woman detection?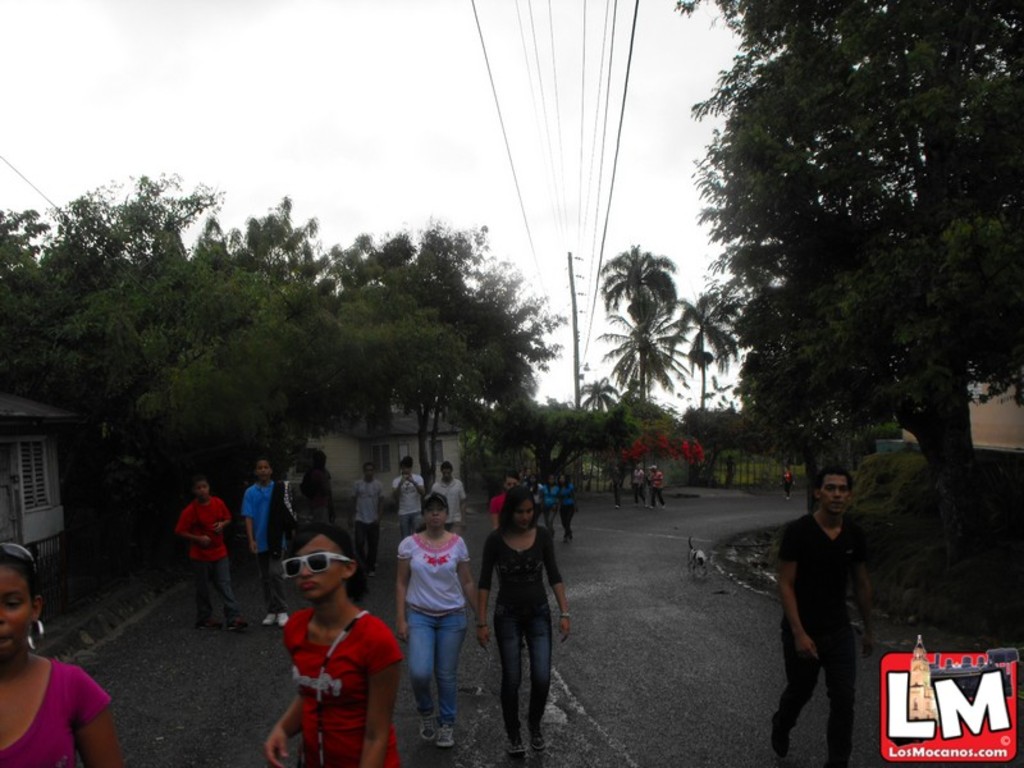
<region>265, 529, 402, 767</region>
